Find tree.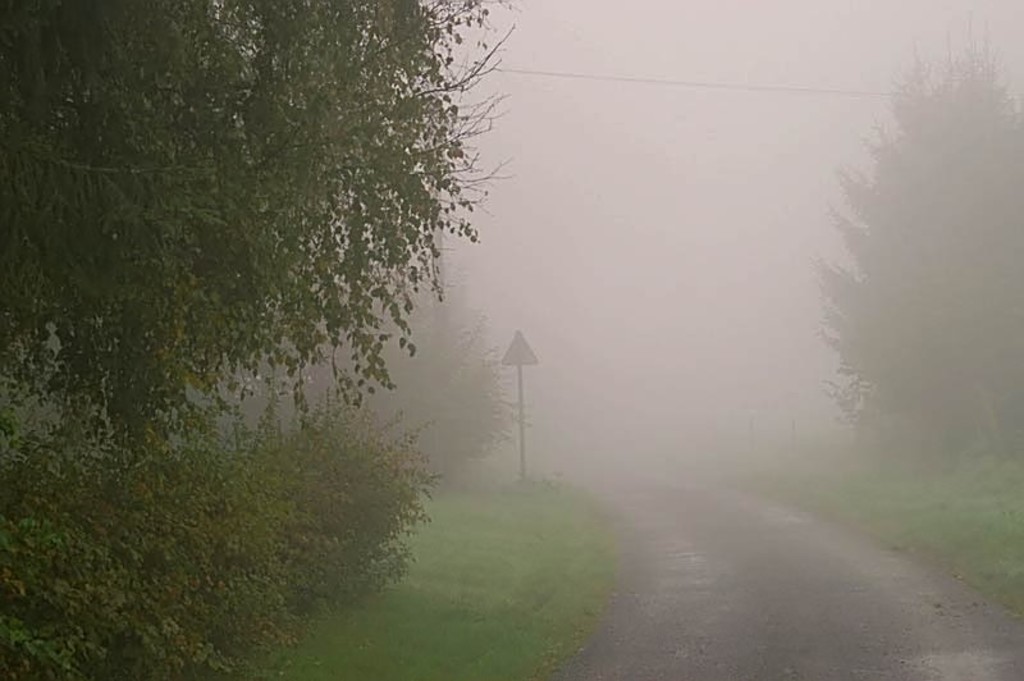
<box>0,0,521,476</box>.
